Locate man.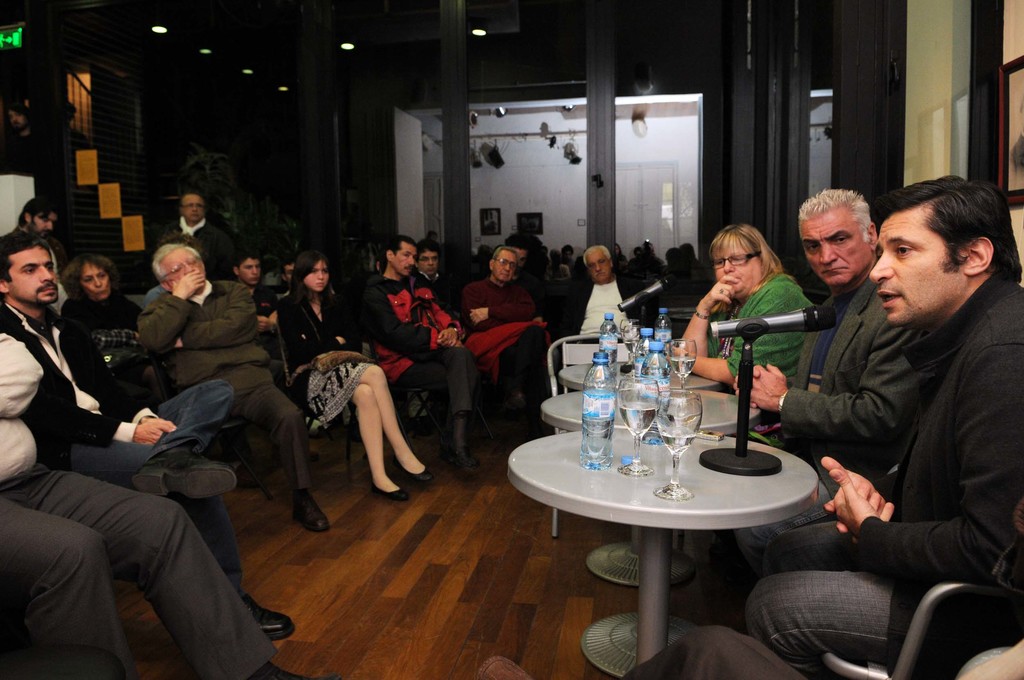
Bounding box: Rect(0, 332, 340, 679).
